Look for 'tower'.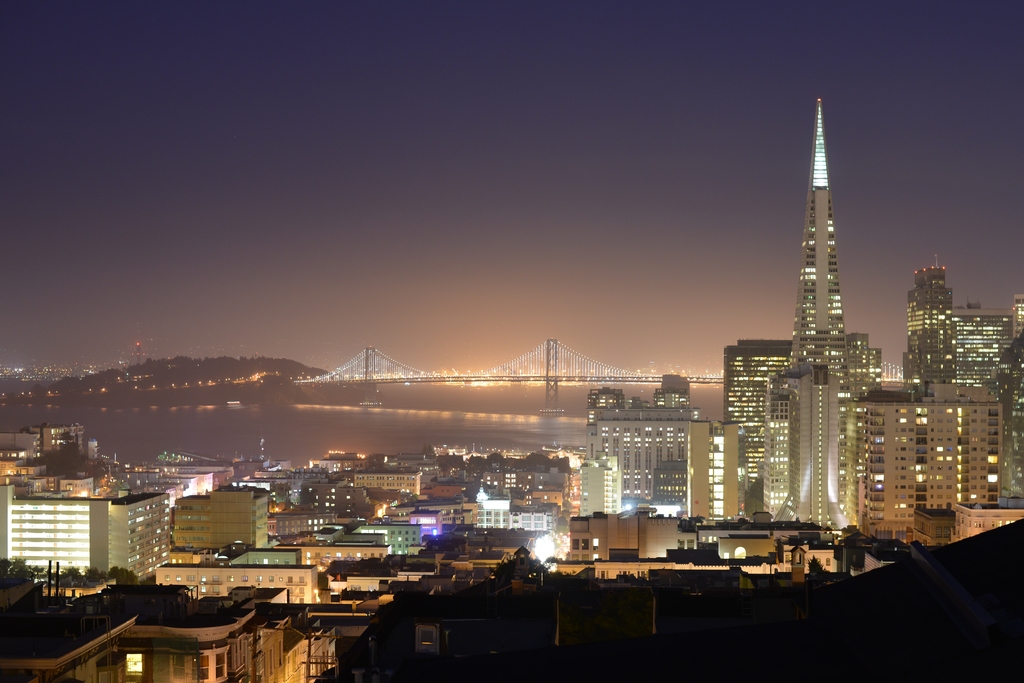
Found: 860/377/1016/522.
